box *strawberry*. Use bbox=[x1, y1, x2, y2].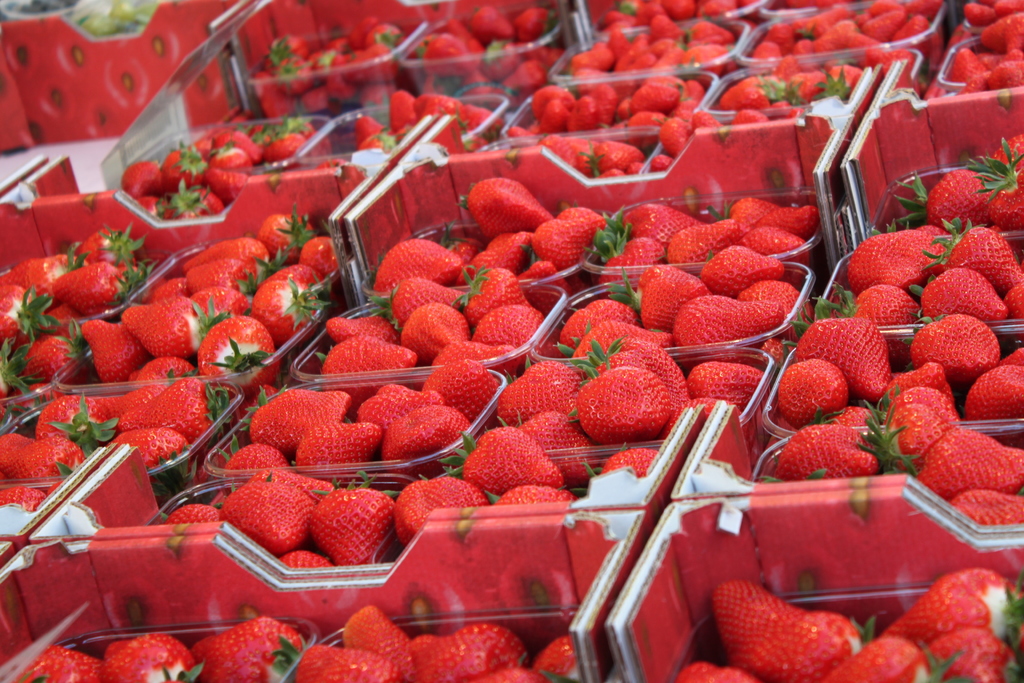
bbox=[392, 629, 510, 682].
